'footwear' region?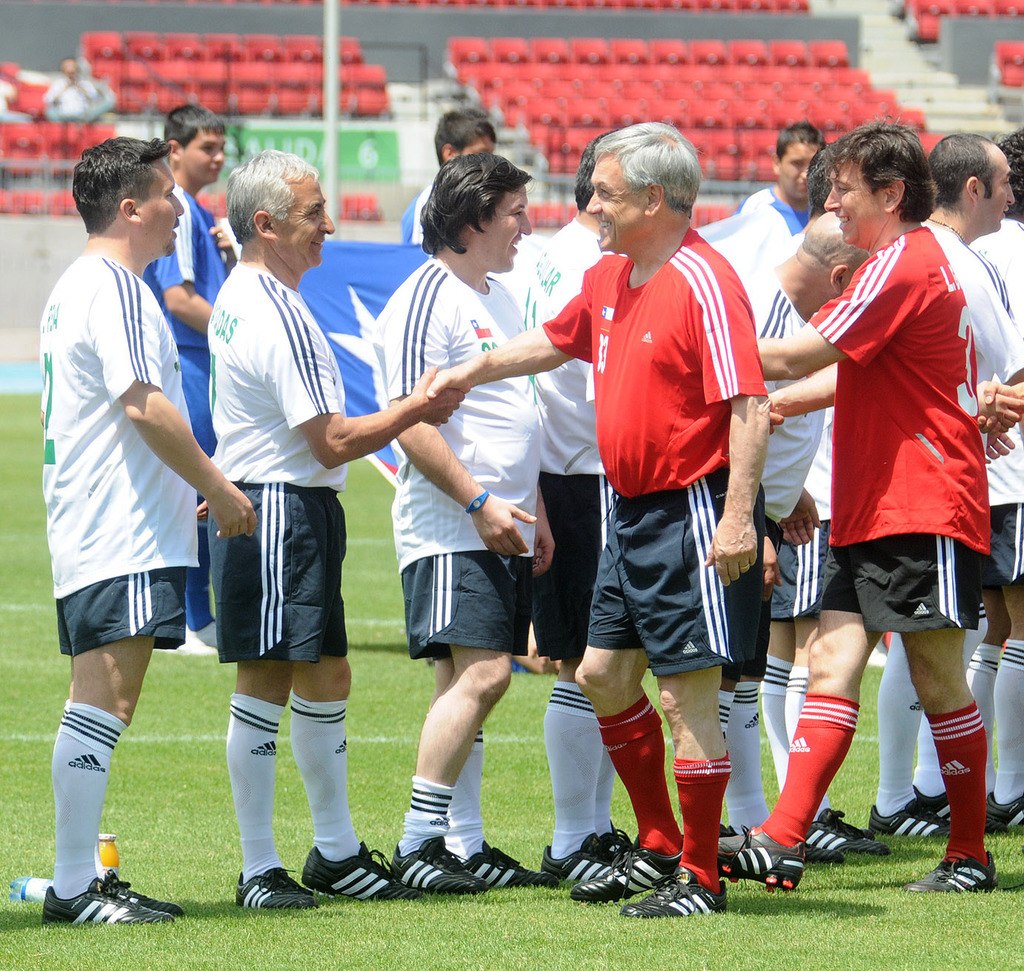
{"x1": 908, "y1": 866, "x2": 1013, "y2": 894}
